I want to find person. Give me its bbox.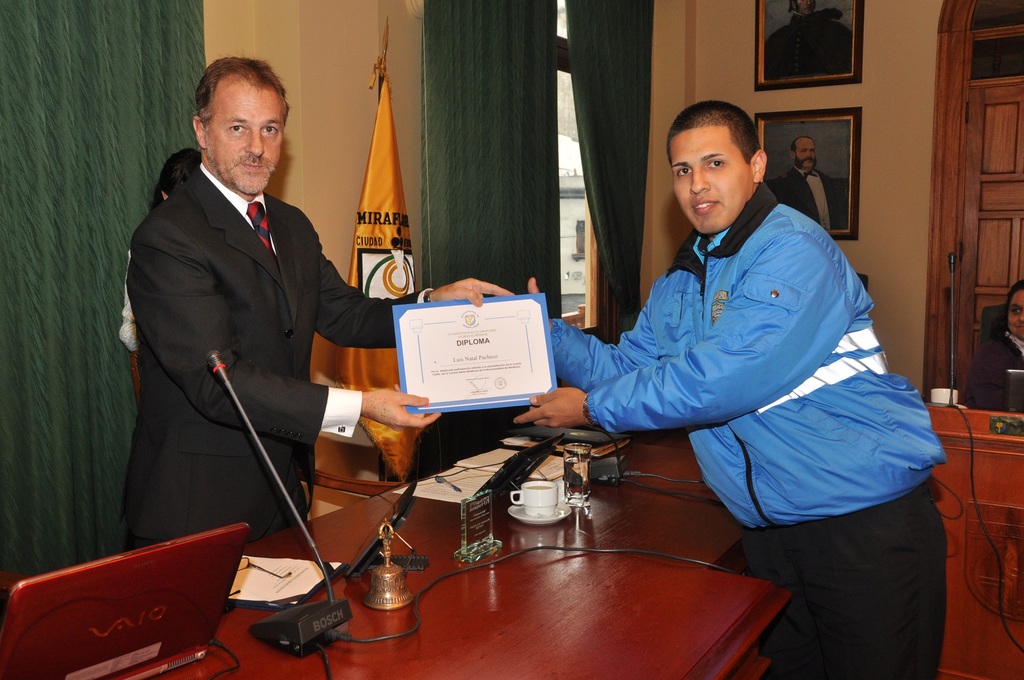
Rect(968, 279, 1023, 411).
